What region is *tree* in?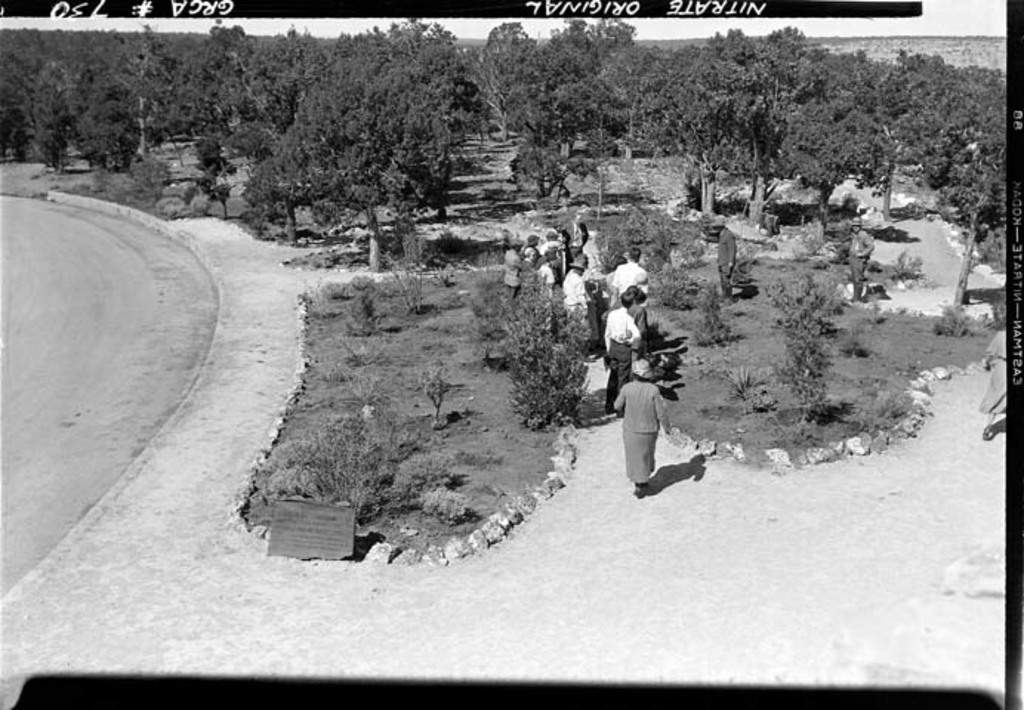
768/93/891/180.
